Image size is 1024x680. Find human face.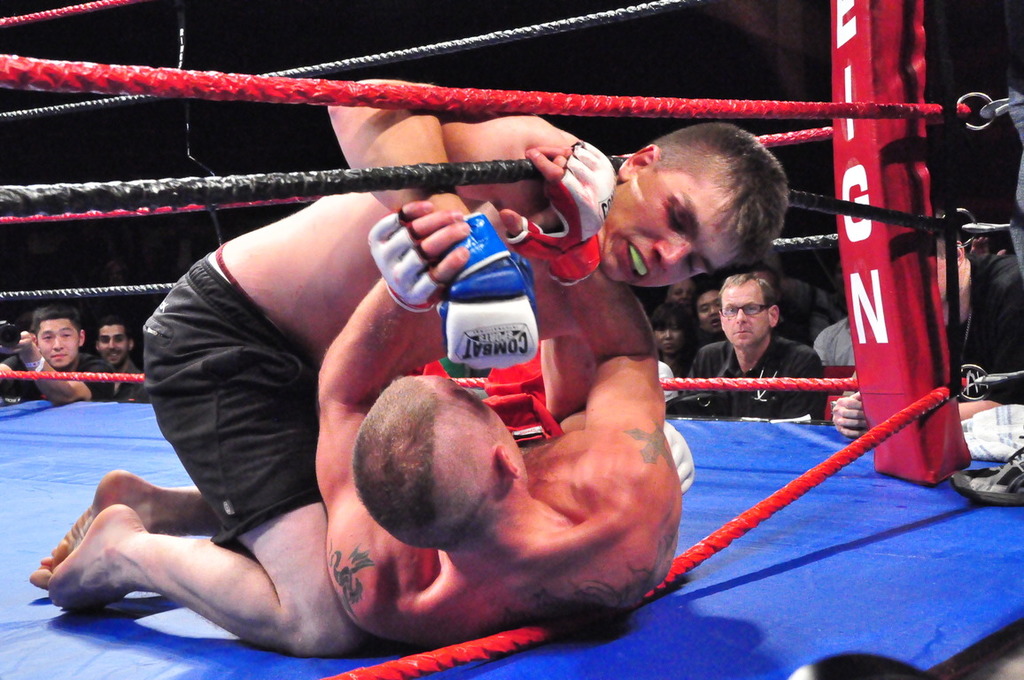
673:279:697:310.
